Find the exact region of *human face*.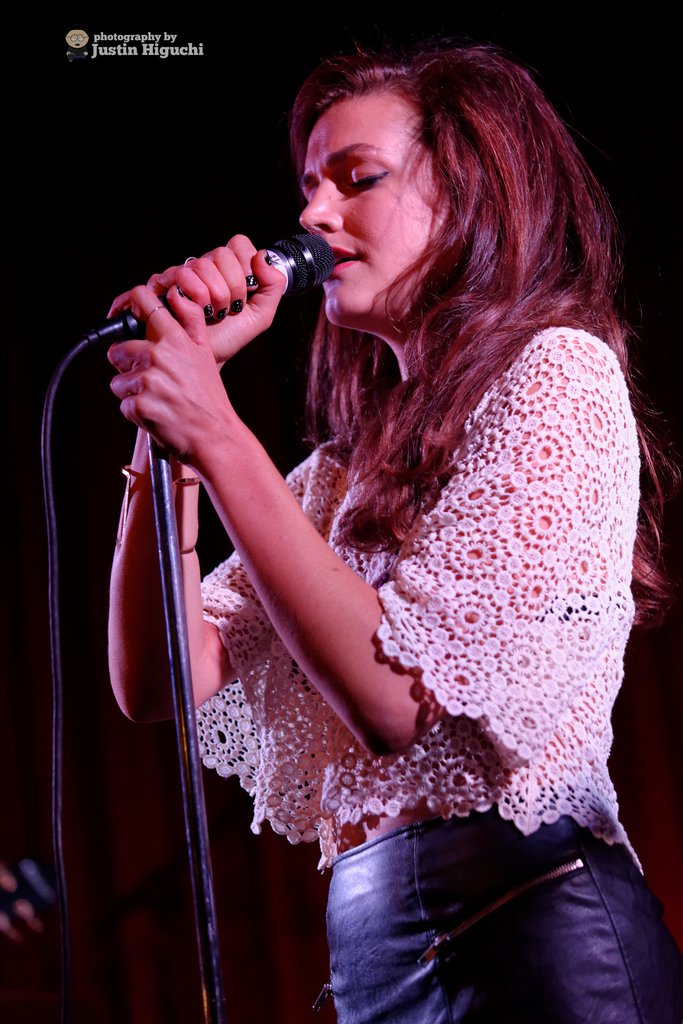
Exact region: bbox(299, 86, 445, 324).
